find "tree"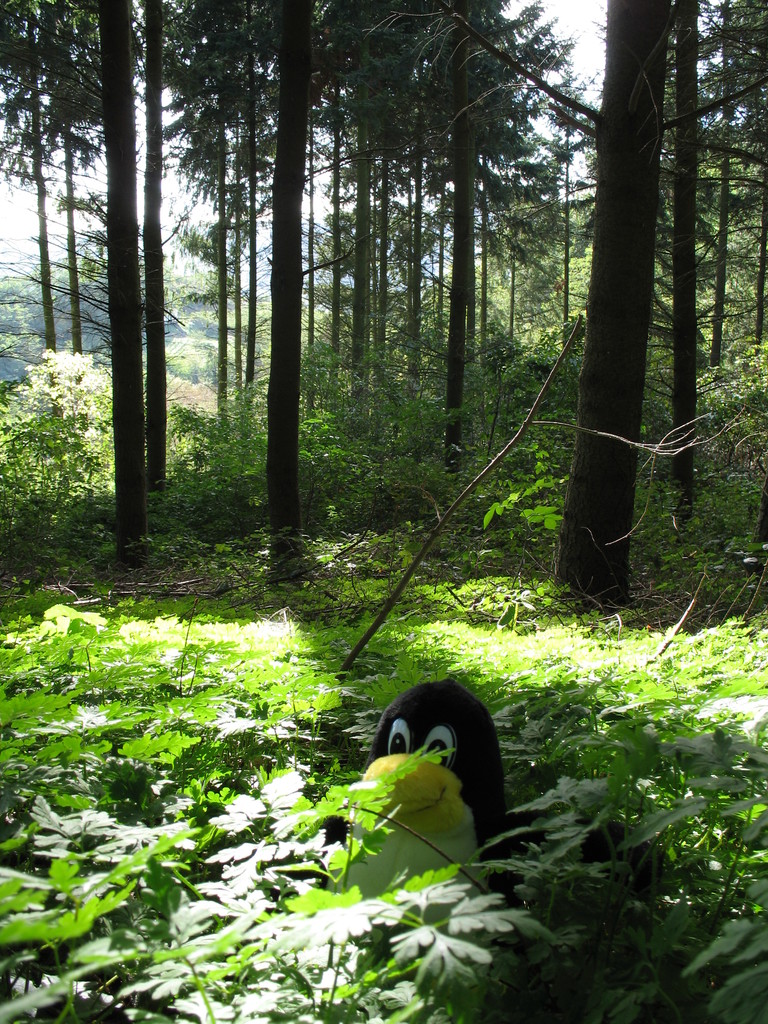
[520, 70, 618, 361]
